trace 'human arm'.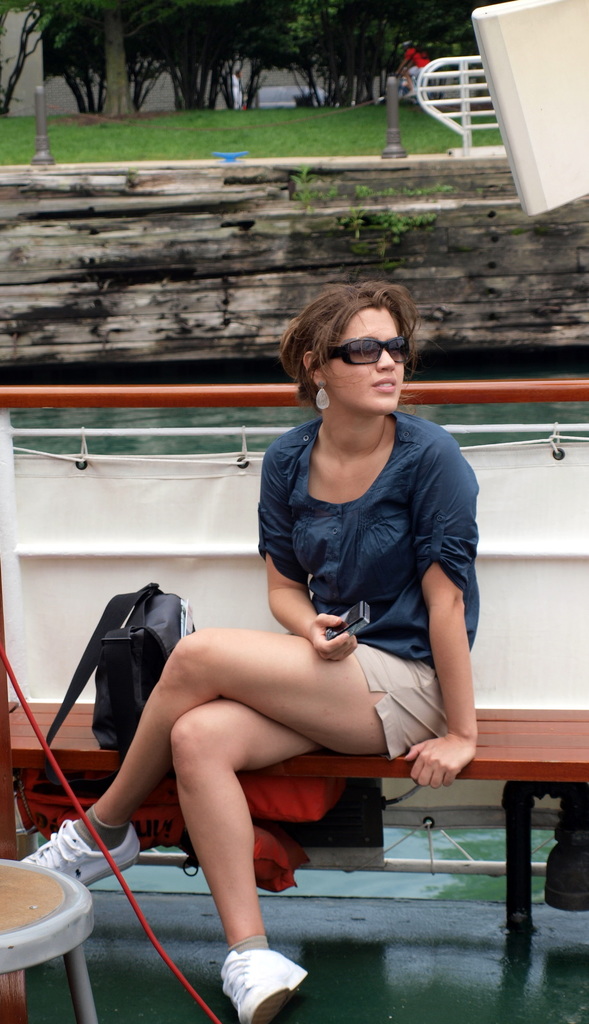
Traced to (413,534,488,806).
